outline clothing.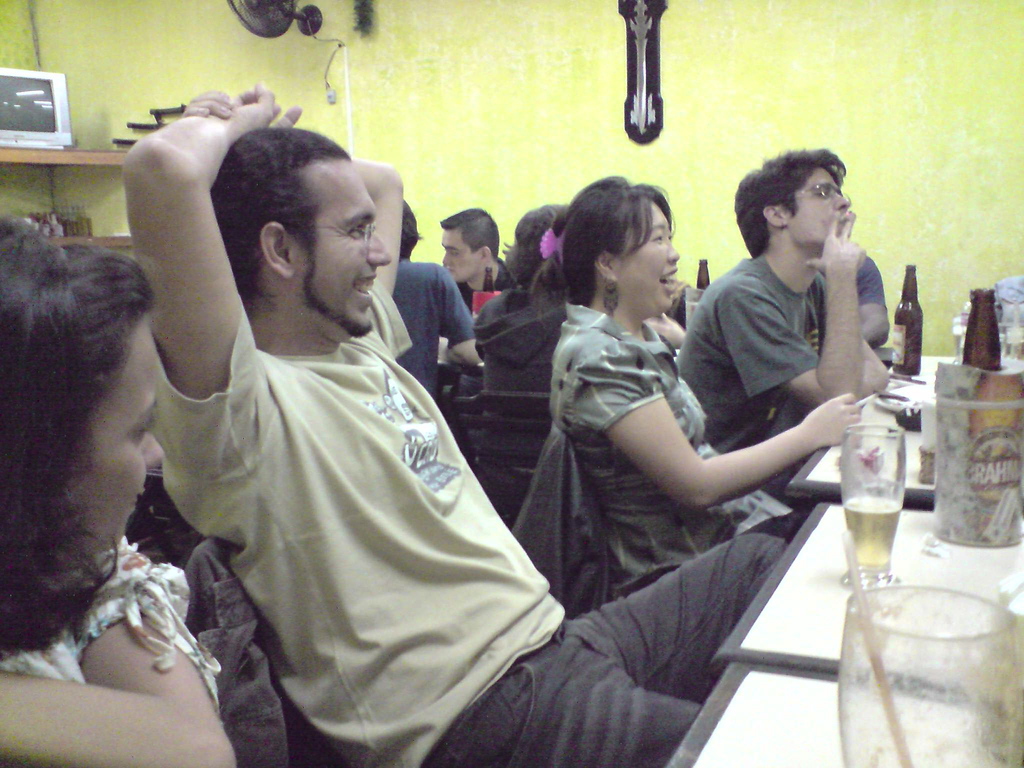
Outline: rect(0, 536, 216, 707).
